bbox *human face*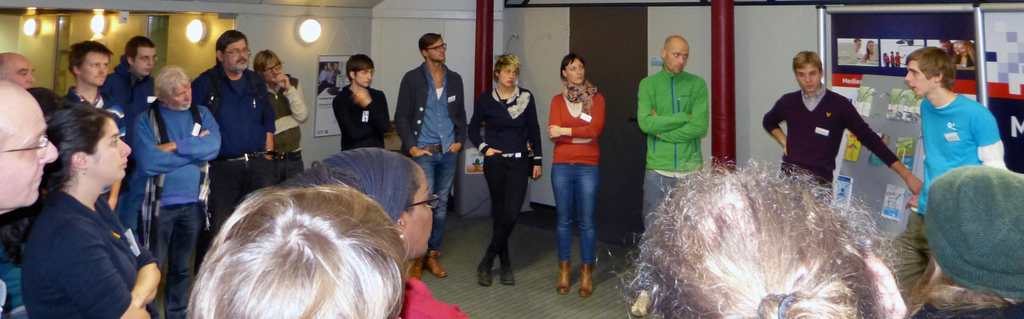
[356, 67, 376, 89]
